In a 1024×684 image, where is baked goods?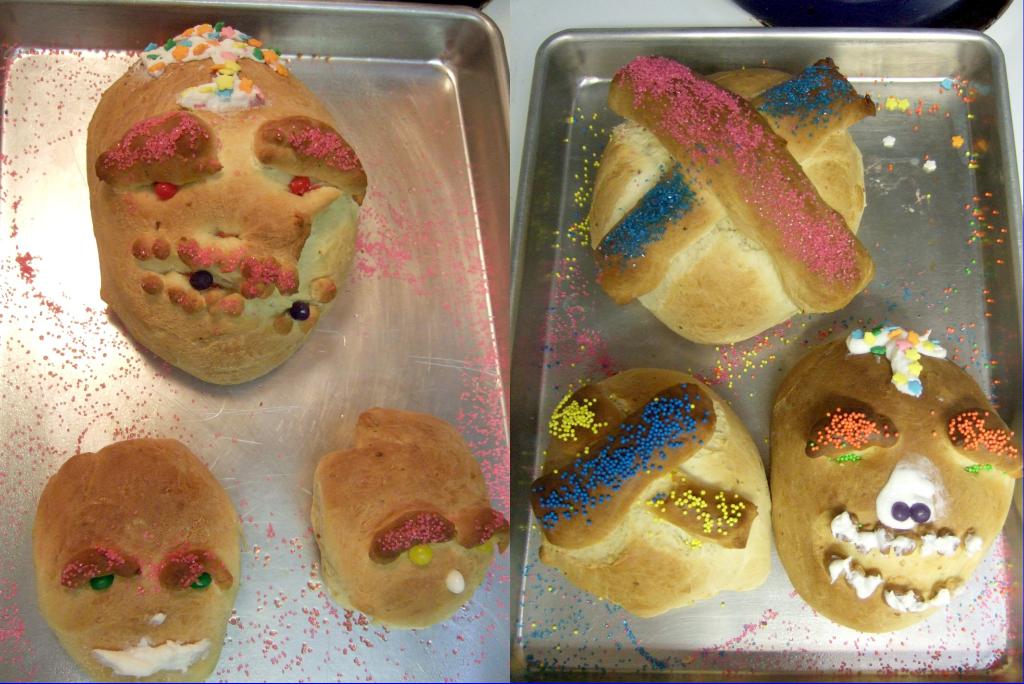
(530, 366, 772, 616).
